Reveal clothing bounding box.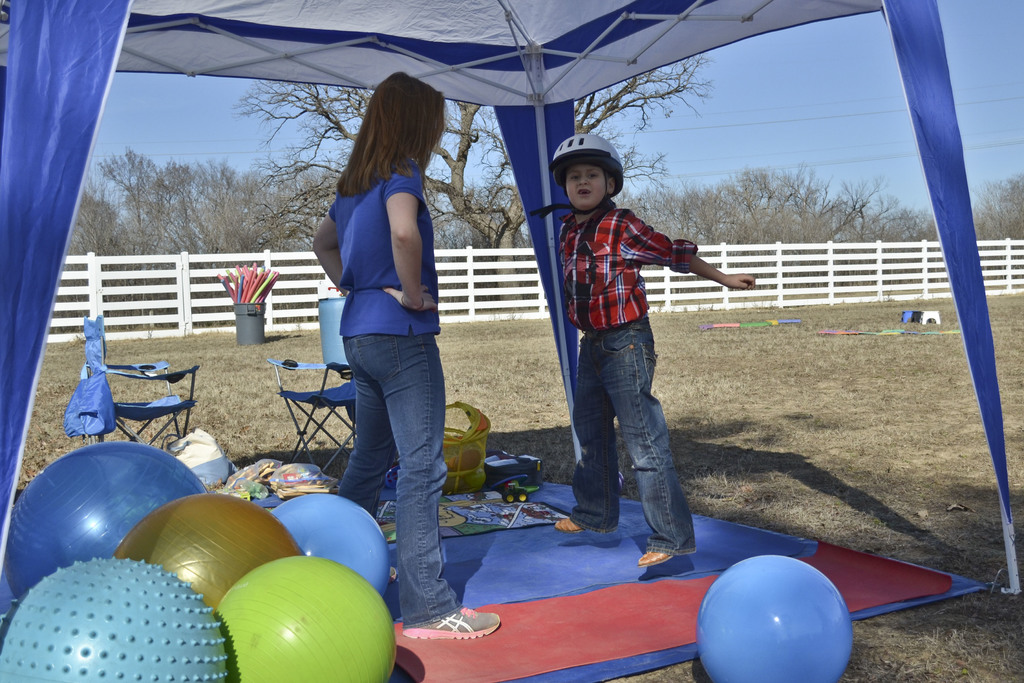
Revealed: region(556, 201, 709, 548).
